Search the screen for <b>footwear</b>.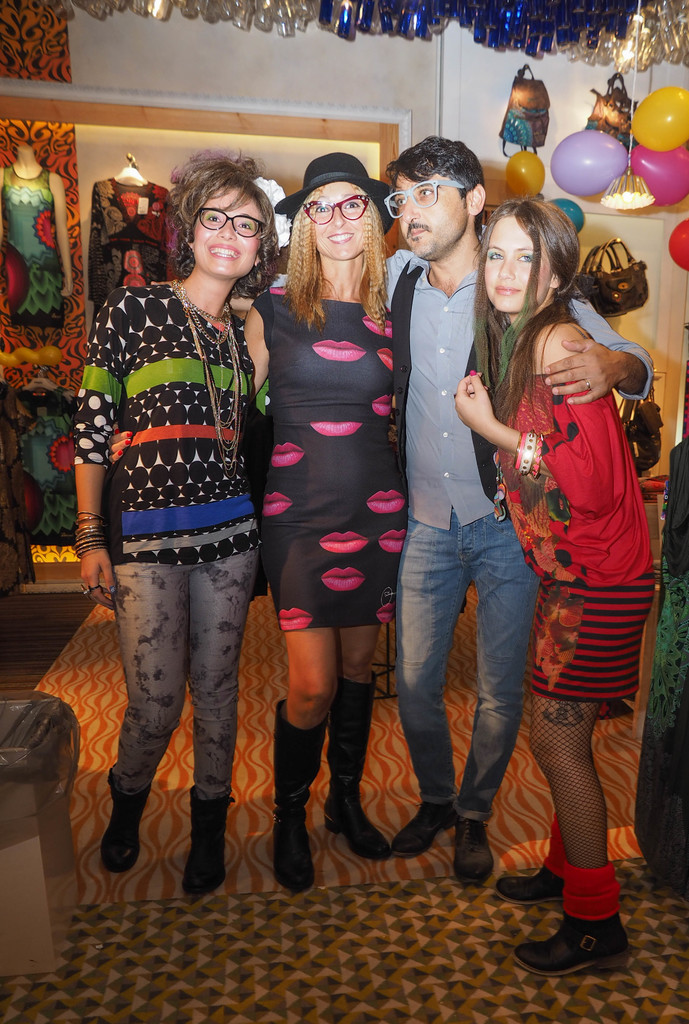
Found at <box>499,862,563,906</box>.
